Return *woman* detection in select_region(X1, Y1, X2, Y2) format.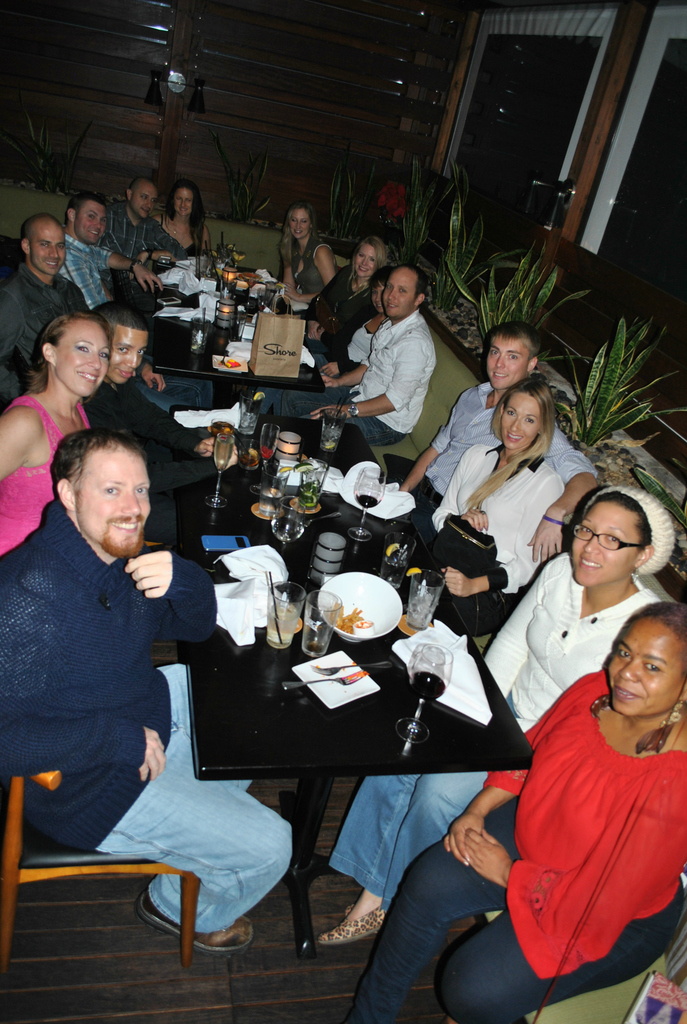
select_region(273, 200, 333, 317).
